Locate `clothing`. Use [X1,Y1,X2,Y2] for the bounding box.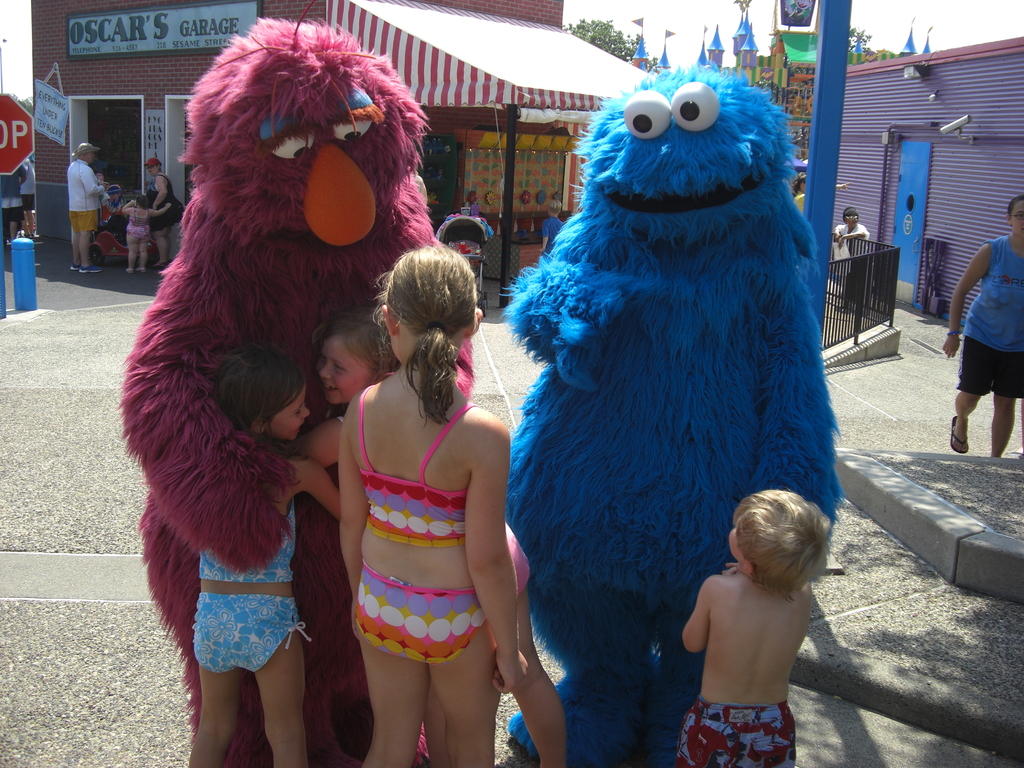
[0,161,24,221].
